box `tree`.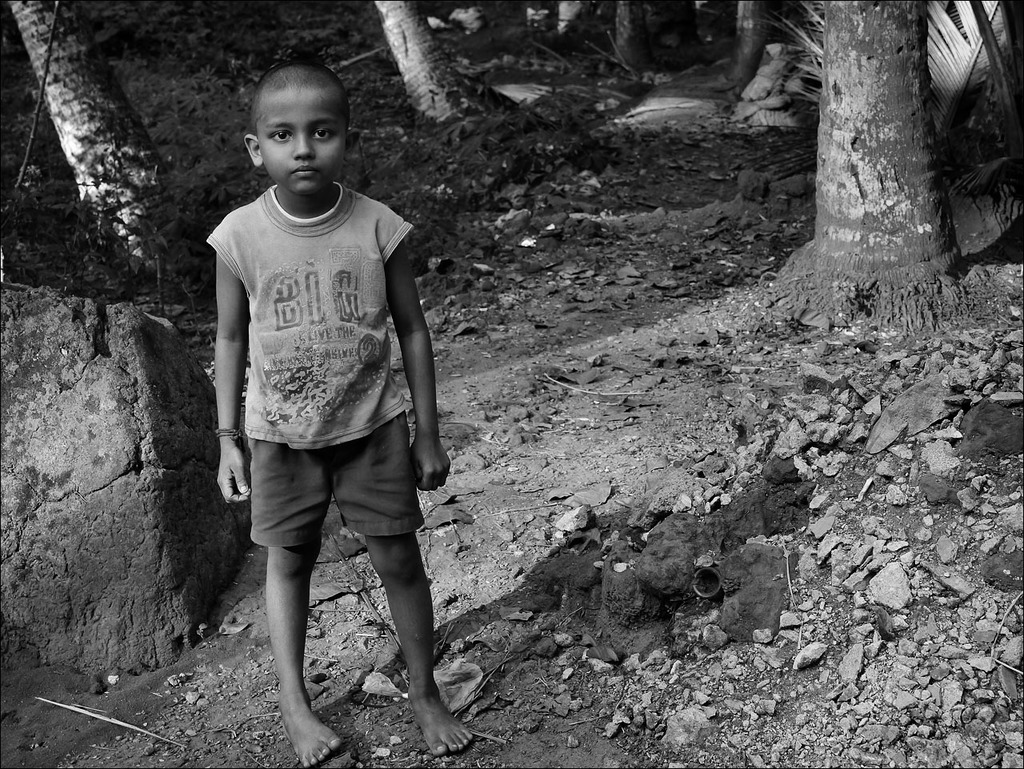
locate(0, 0, 245, 316).
